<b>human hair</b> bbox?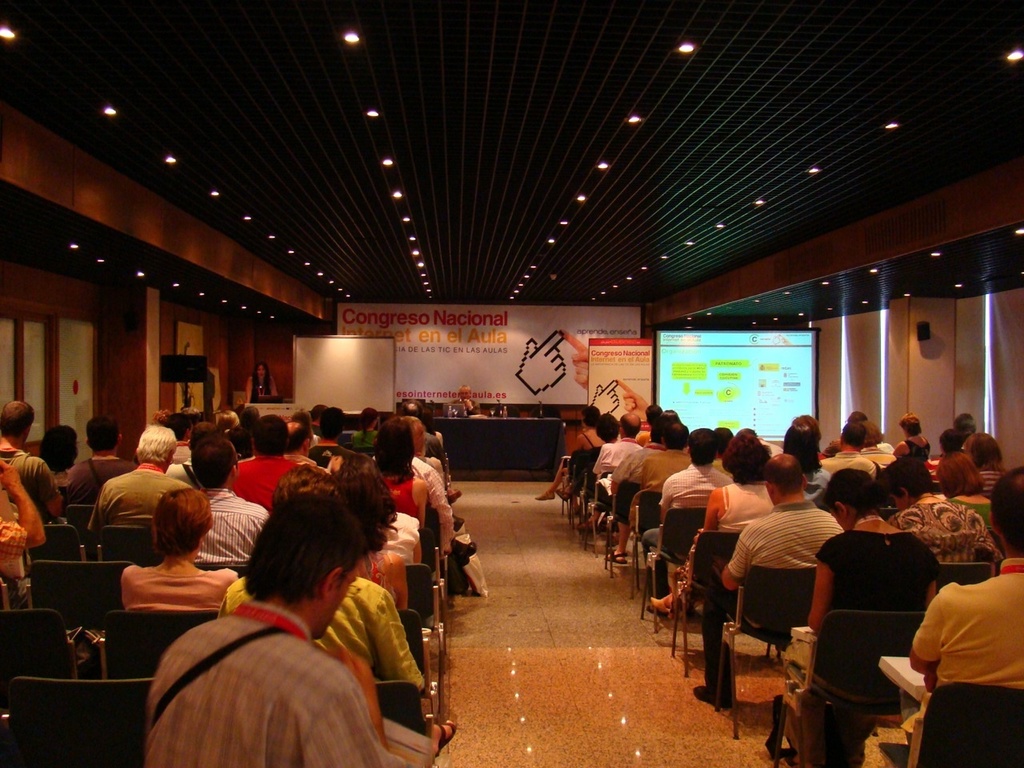
(190, 434, 238, 489)
